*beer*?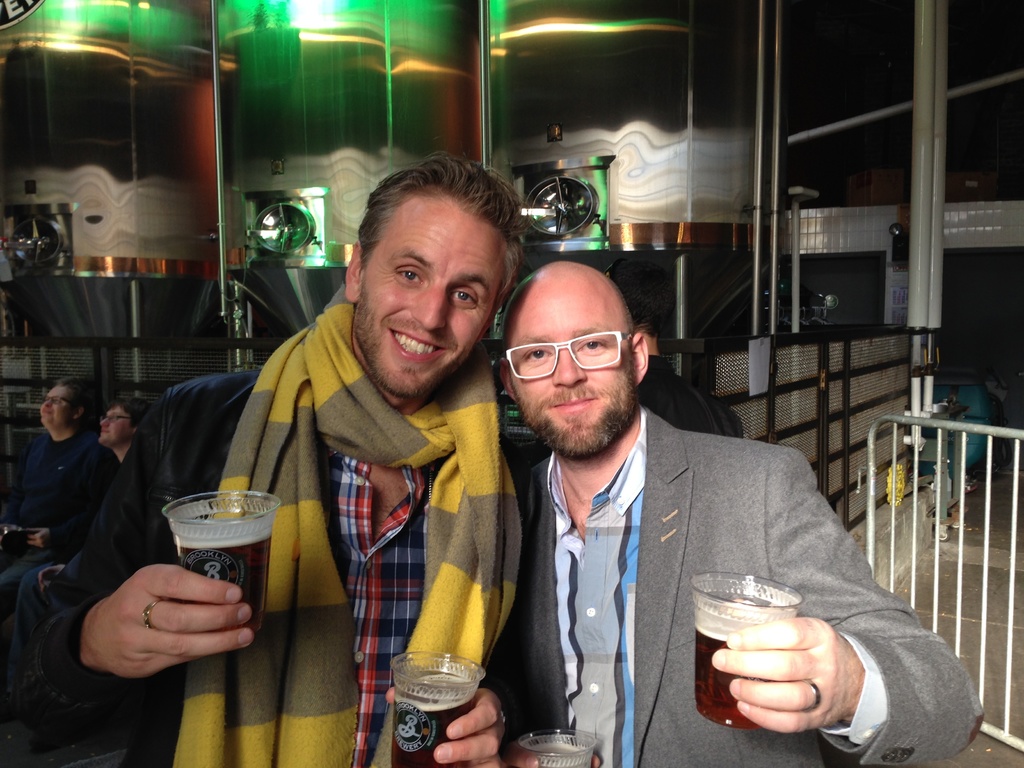
BBox(380, 653, 503, 767)
